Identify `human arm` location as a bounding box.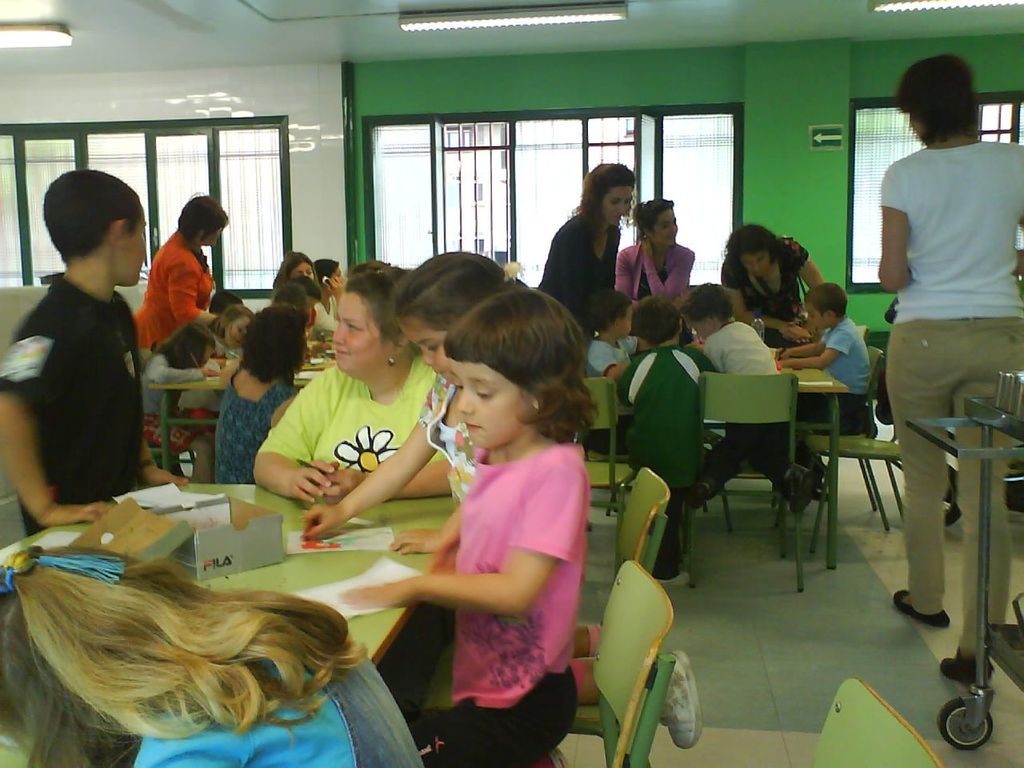
locate(328, 270, 346, 314).
